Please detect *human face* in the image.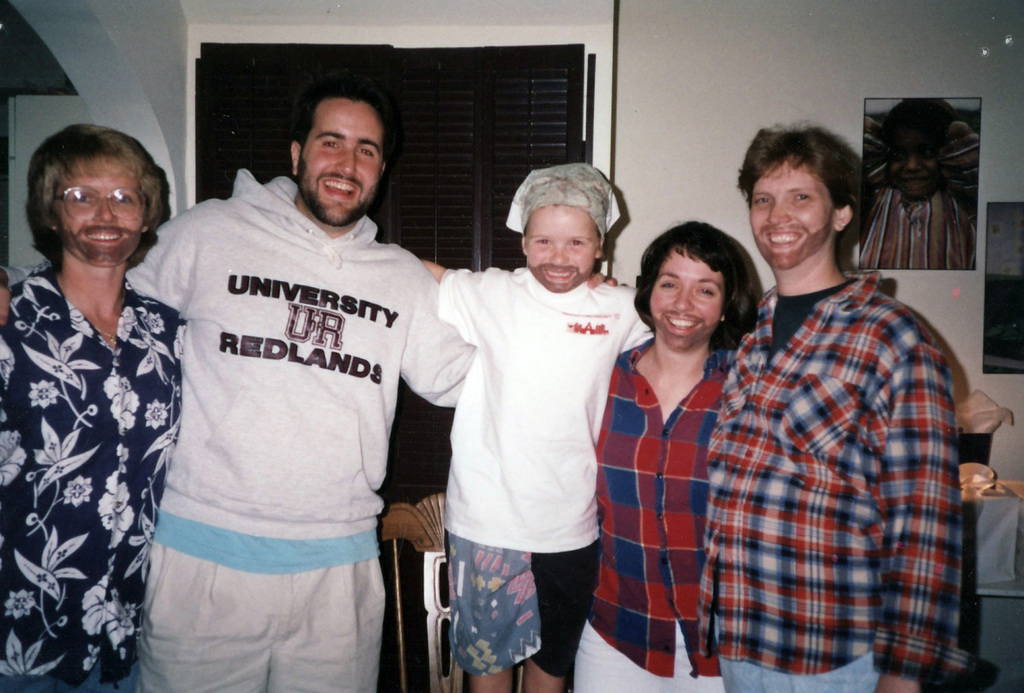
rect(520, 203, 601, 293).
